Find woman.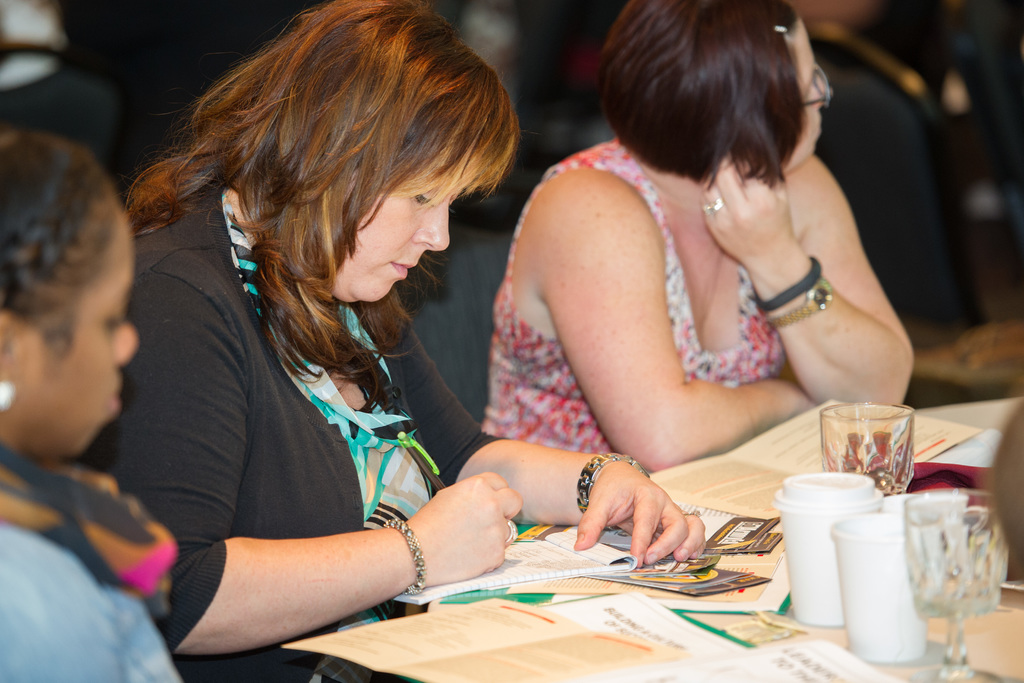
box(0, 131, 189, 682).
